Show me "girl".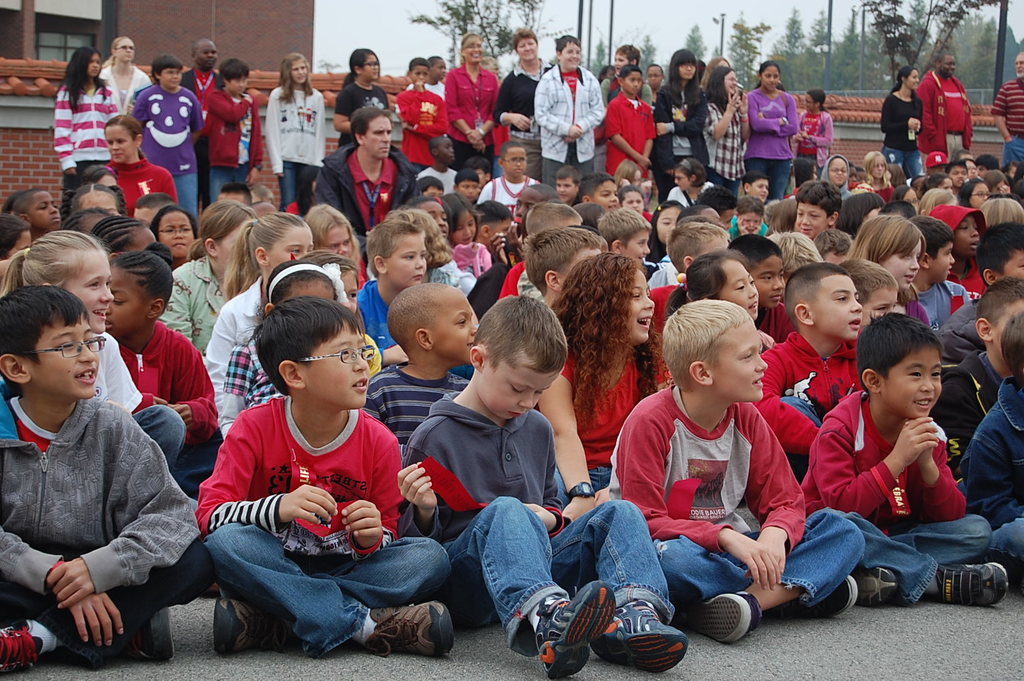
"girl" is here: {"left": 261, "top": 48, "right": 327, "bottom": 216}.
